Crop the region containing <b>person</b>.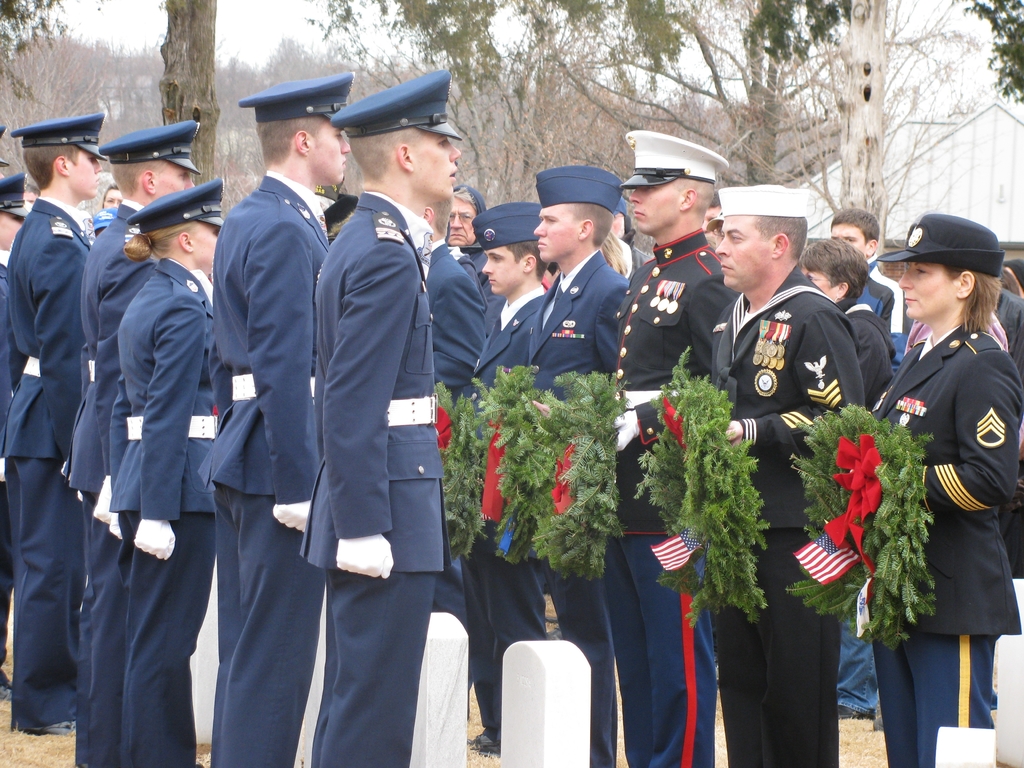
Crop region: x1=526 y1=163 x2=632 y2=767.
